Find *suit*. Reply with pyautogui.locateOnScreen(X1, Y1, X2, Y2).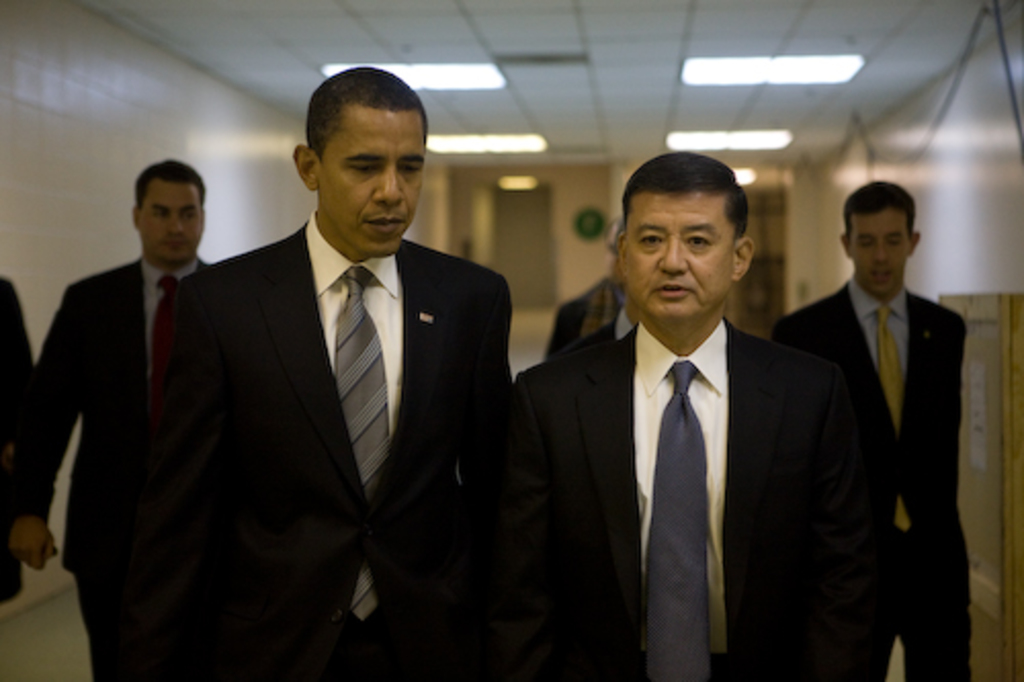
pyautogui.locateOnScreen(145, 106, 528, 659).
